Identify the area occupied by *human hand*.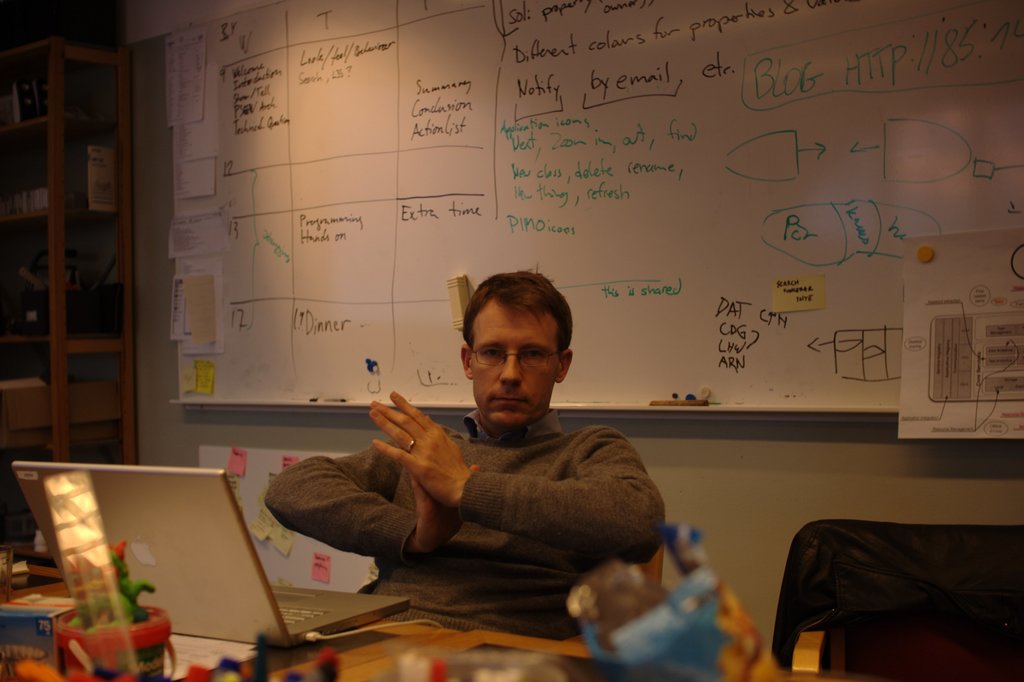
Area: select_region(351, 401, 484, 526).
